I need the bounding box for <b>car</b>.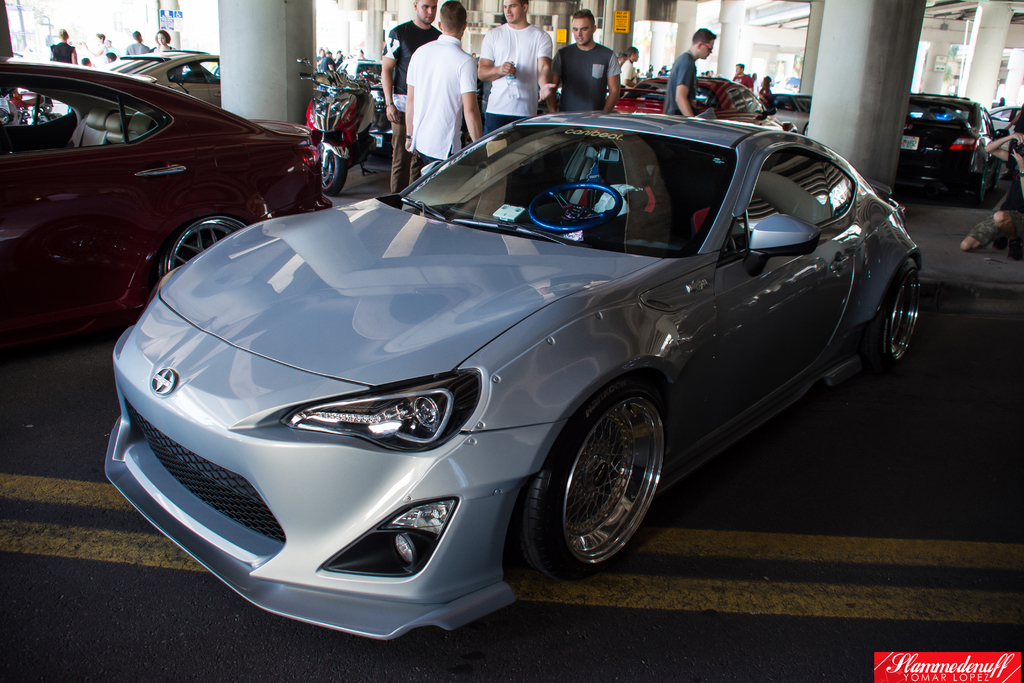
Here it is: bbox(611, 72, 789, 222).
